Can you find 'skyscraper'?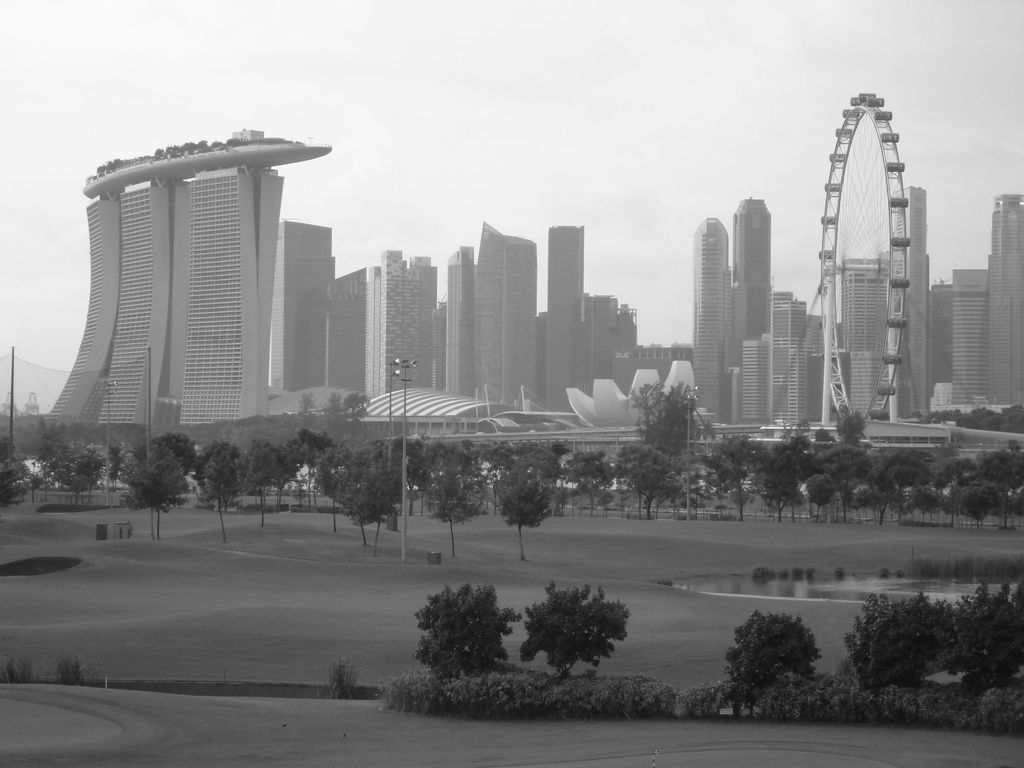
Yes, bounding box: 333, 264, 381, 408.
